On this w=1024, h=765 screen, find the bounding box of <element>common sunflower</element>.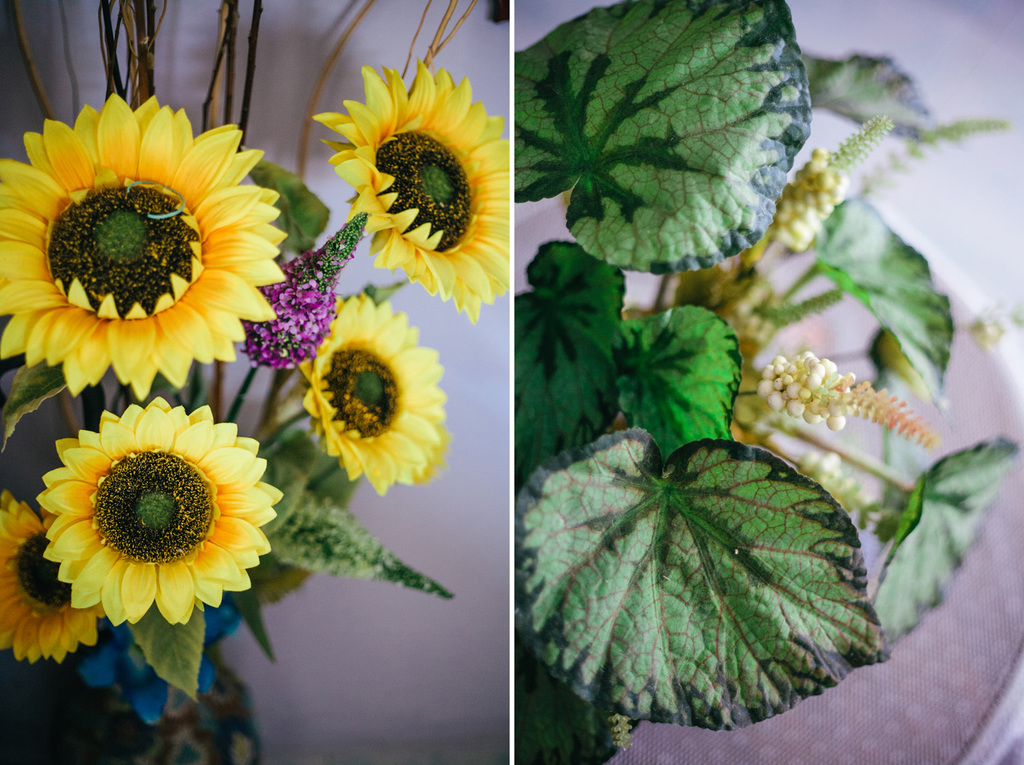
Bounding box: bbox=(291, 292, 445, 487).
